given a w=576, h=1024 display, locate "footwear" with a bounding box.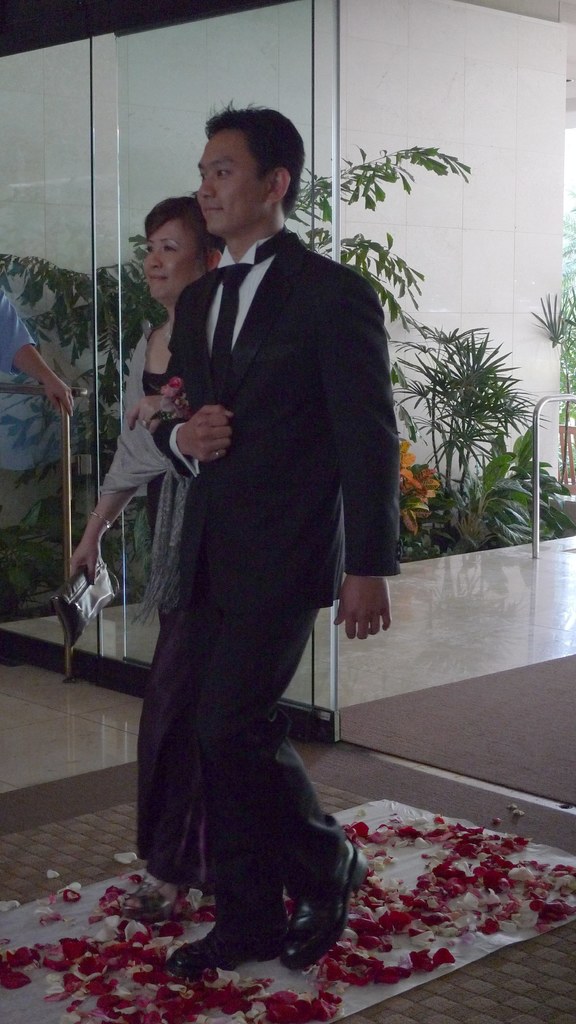
Located: detection(174, 925, 279, 977).
